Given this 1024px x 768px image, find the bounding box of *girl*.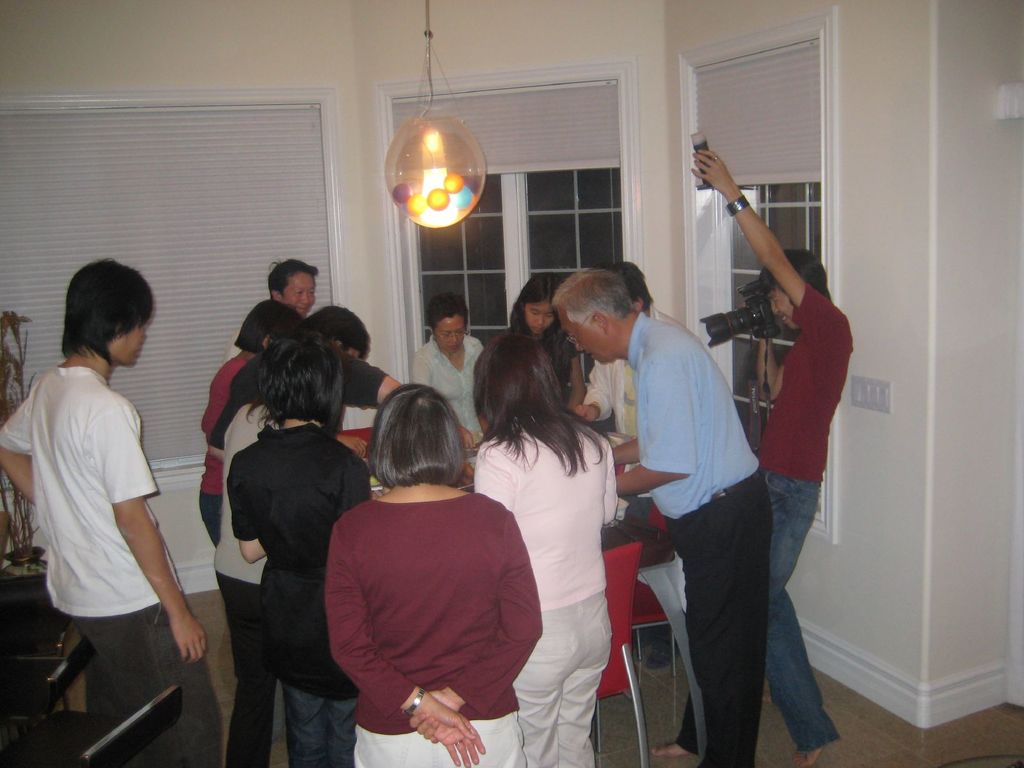
[474,337,619,767].
